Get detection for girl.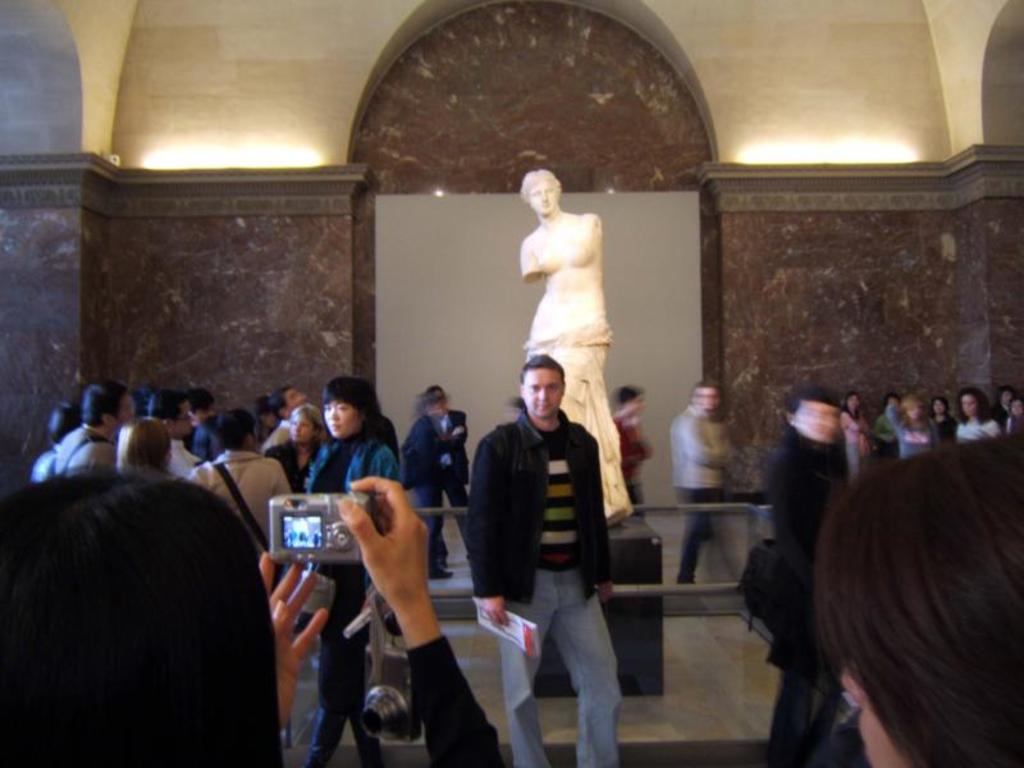
Detection: Rect(956, 388, 1004, 449).
